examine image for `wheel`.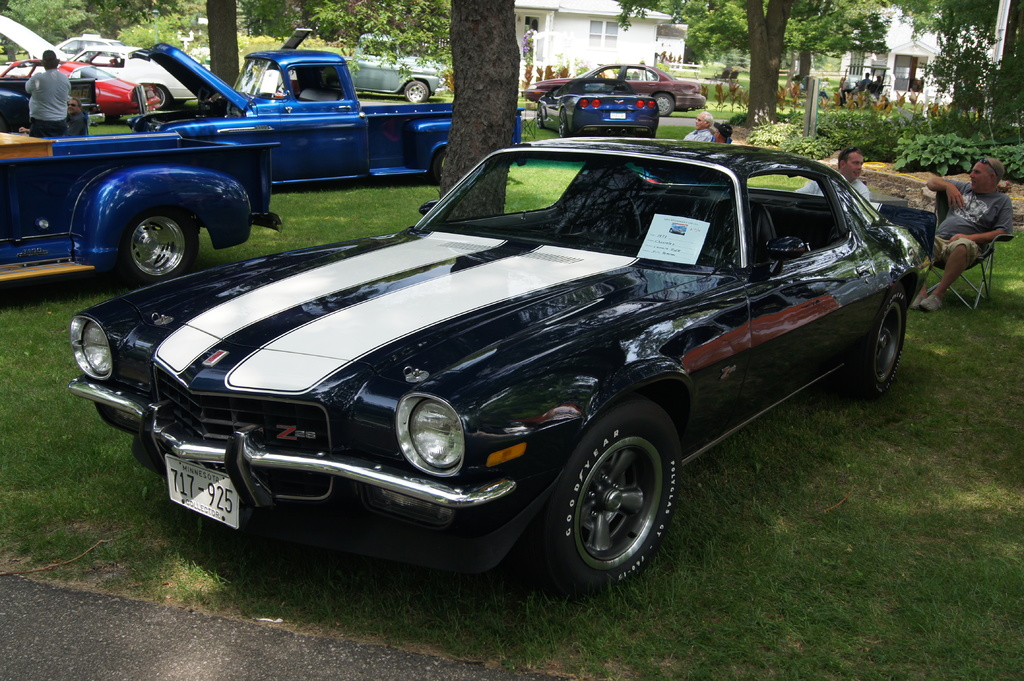
Examination result: 405,81,434,106.
